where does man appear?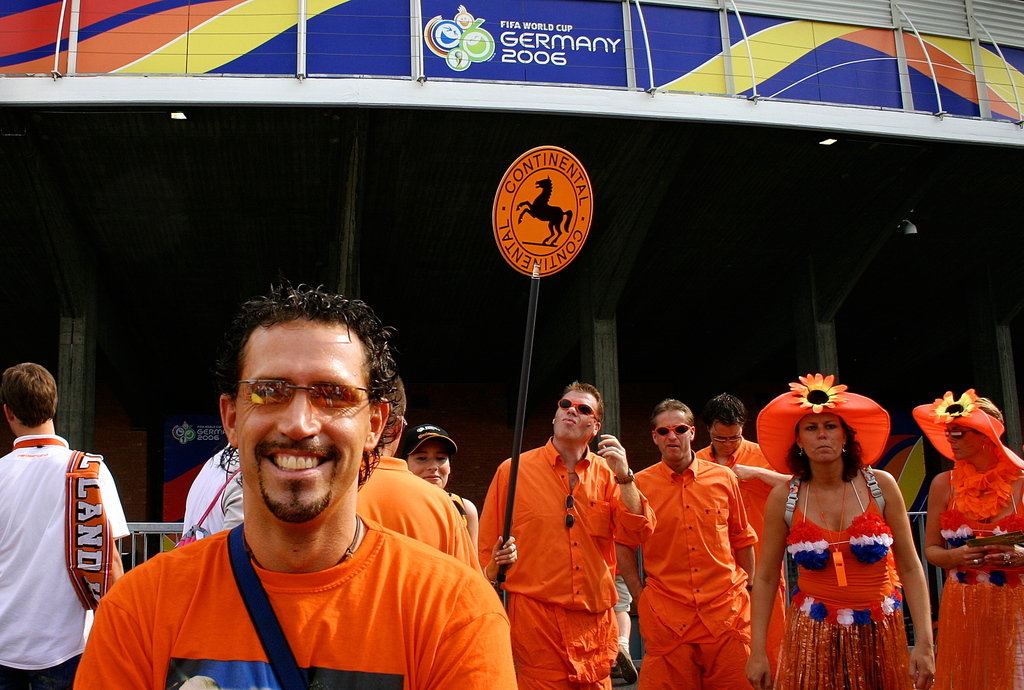
Appears at 83:303:514:689.
